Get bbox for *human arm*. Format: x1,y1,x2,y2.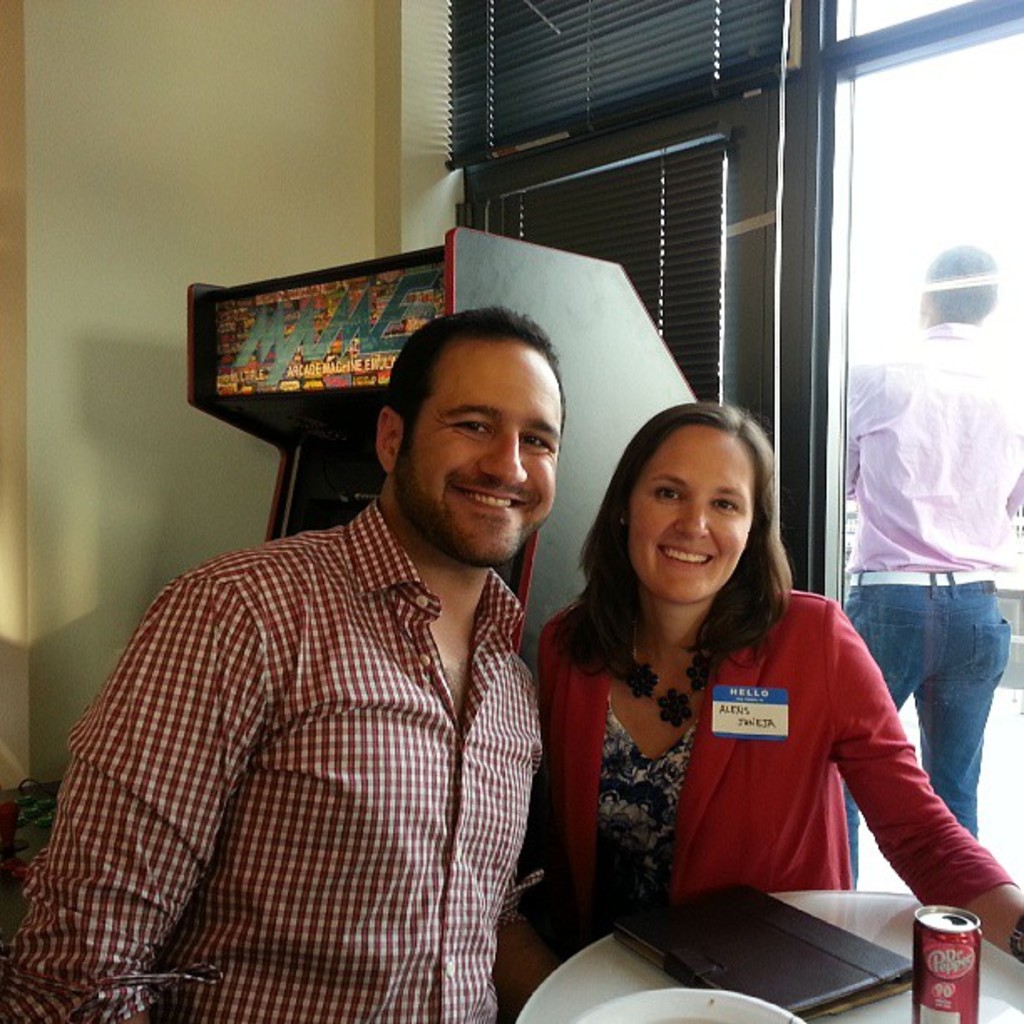
0,576,269,1022.
